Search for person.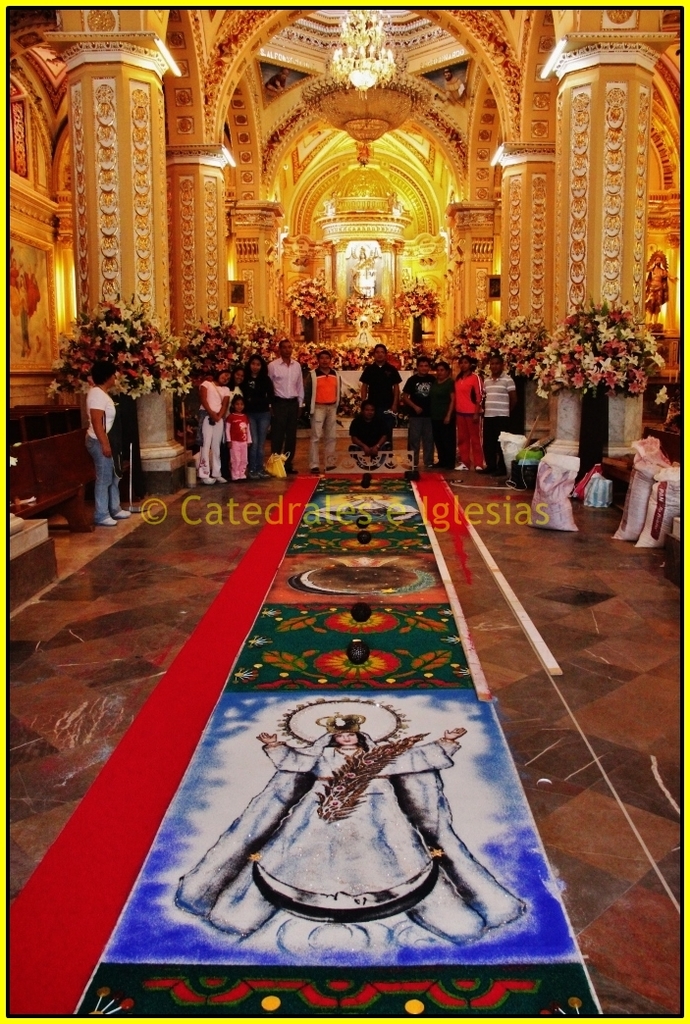
Found at <box>86,360,133,530</box>.
